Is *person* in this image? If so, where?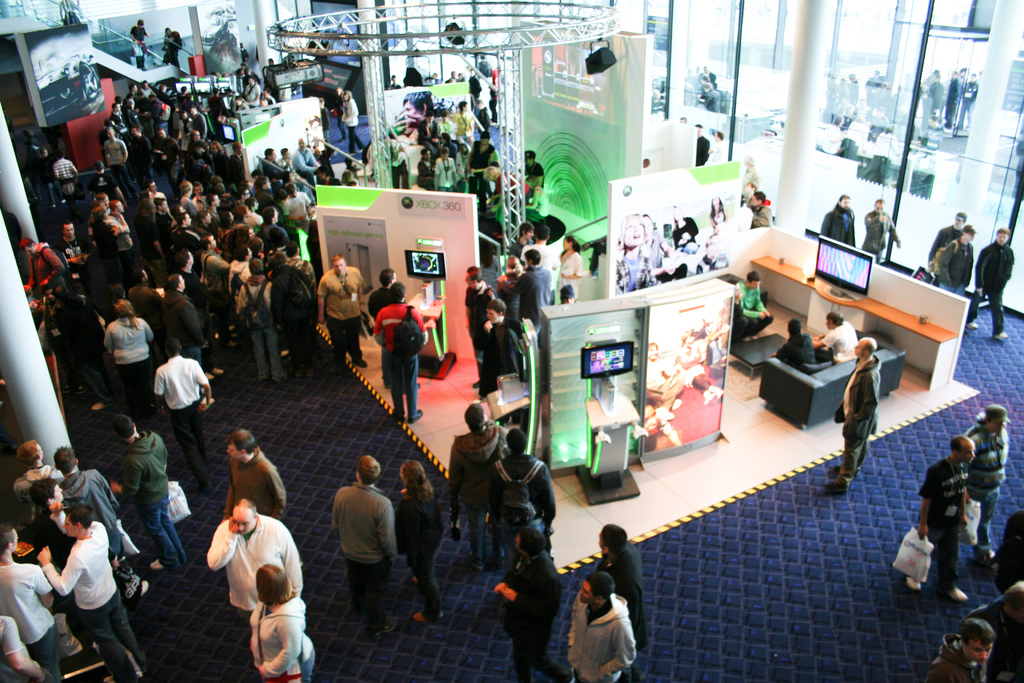
Yes, at rect(444, 400, 509, 572).
